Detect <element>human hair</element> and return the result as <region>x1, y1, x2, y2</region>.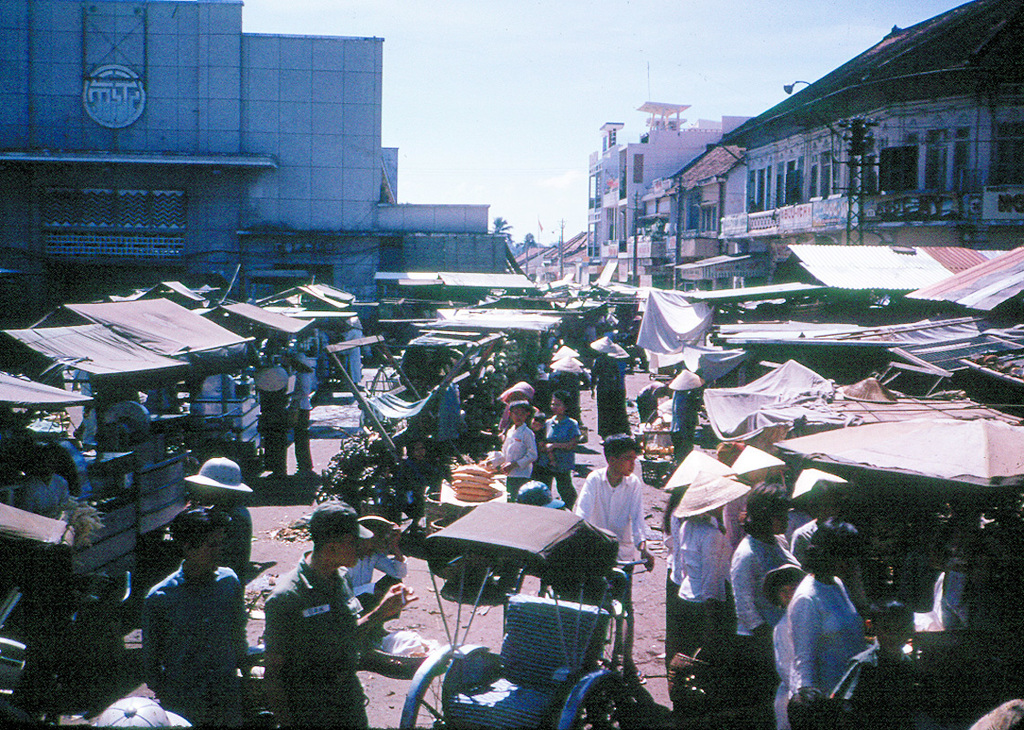
<region>870, 594, 915, 625</region>.
